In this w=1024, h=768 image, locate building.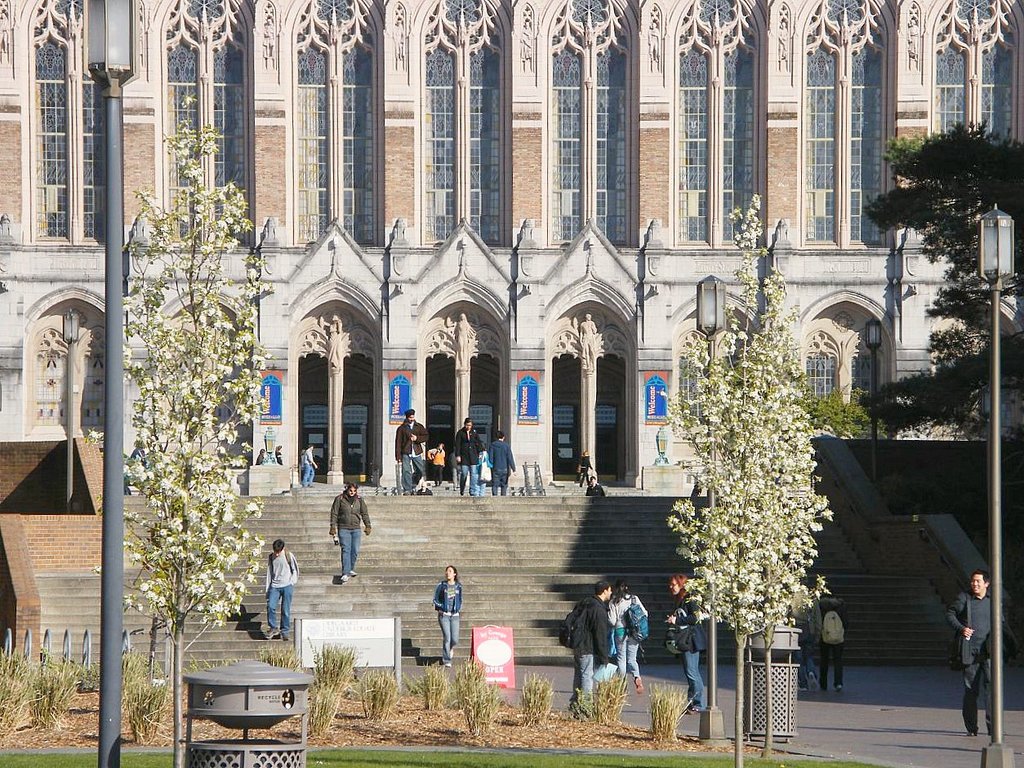
Bounding box: region(0, 0, 1023, 498).
